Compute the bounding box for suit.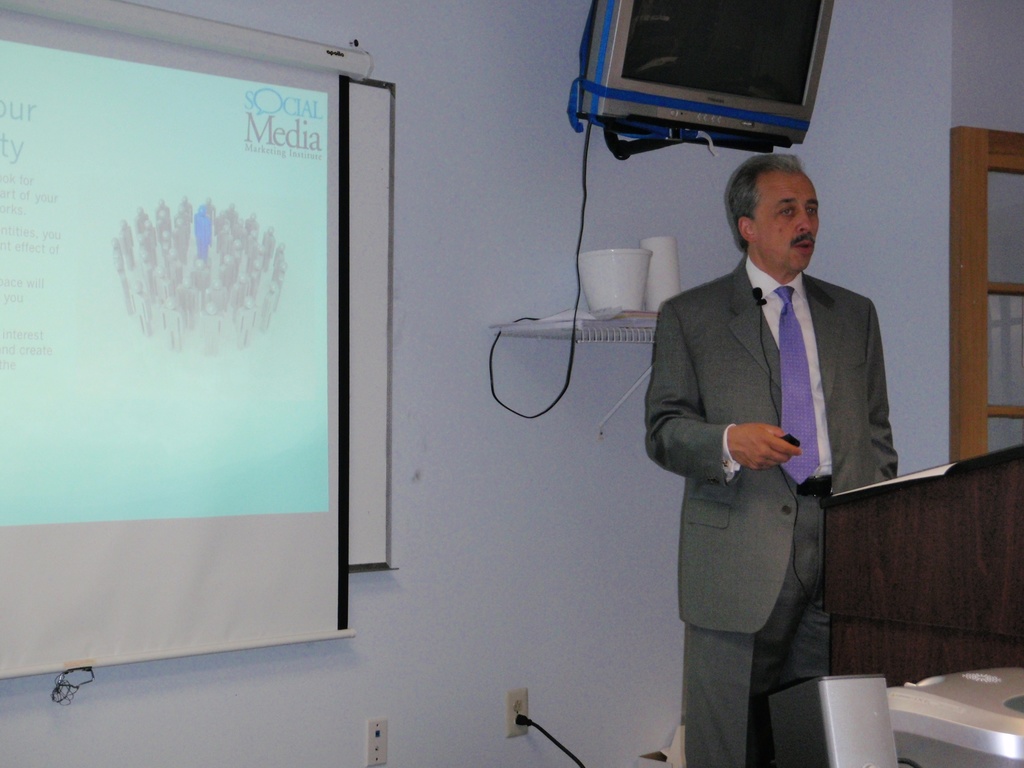
rect(639, 170, 906, 746).
